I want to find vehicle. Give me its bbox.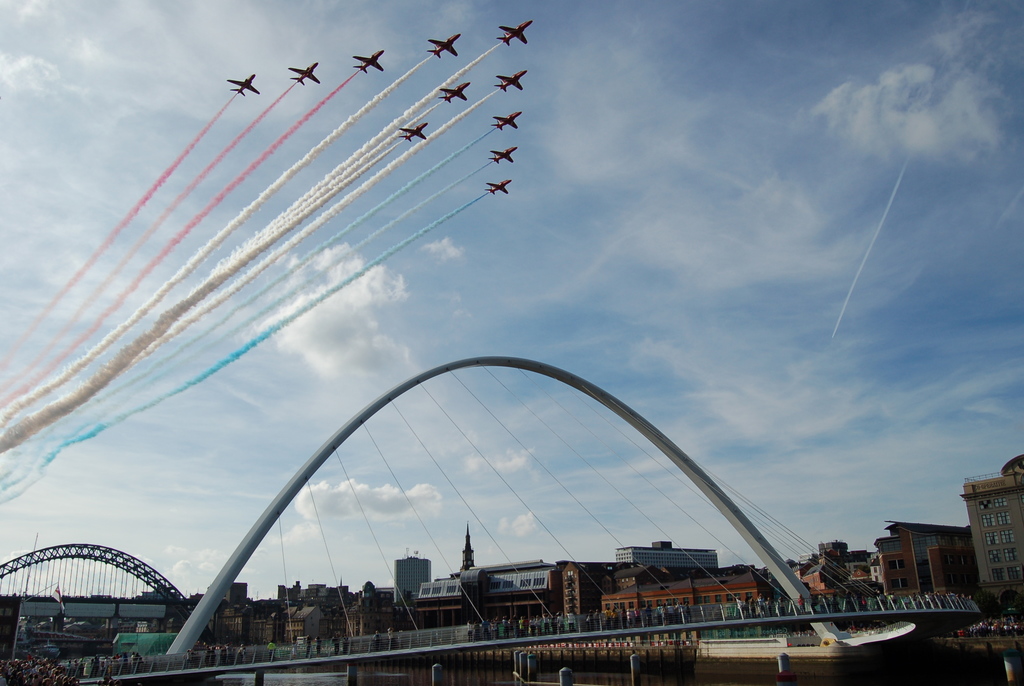
[346, 49, 386, 76].
